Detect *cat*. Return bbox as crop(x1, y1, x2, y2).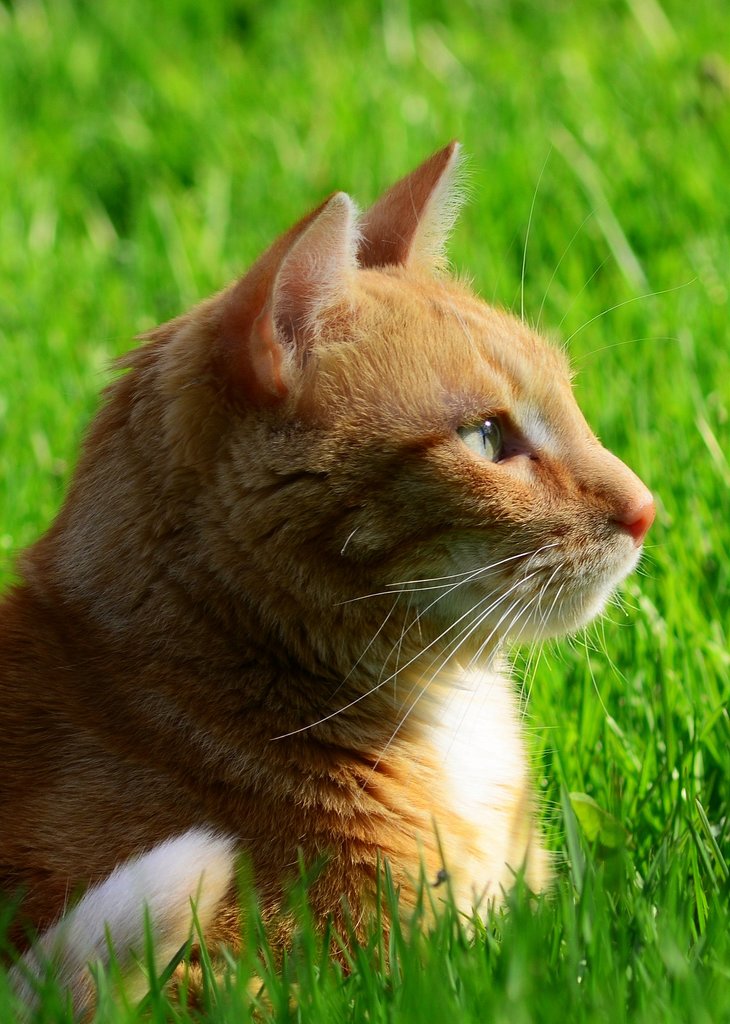
crop(2, 139, 706, 1023).
